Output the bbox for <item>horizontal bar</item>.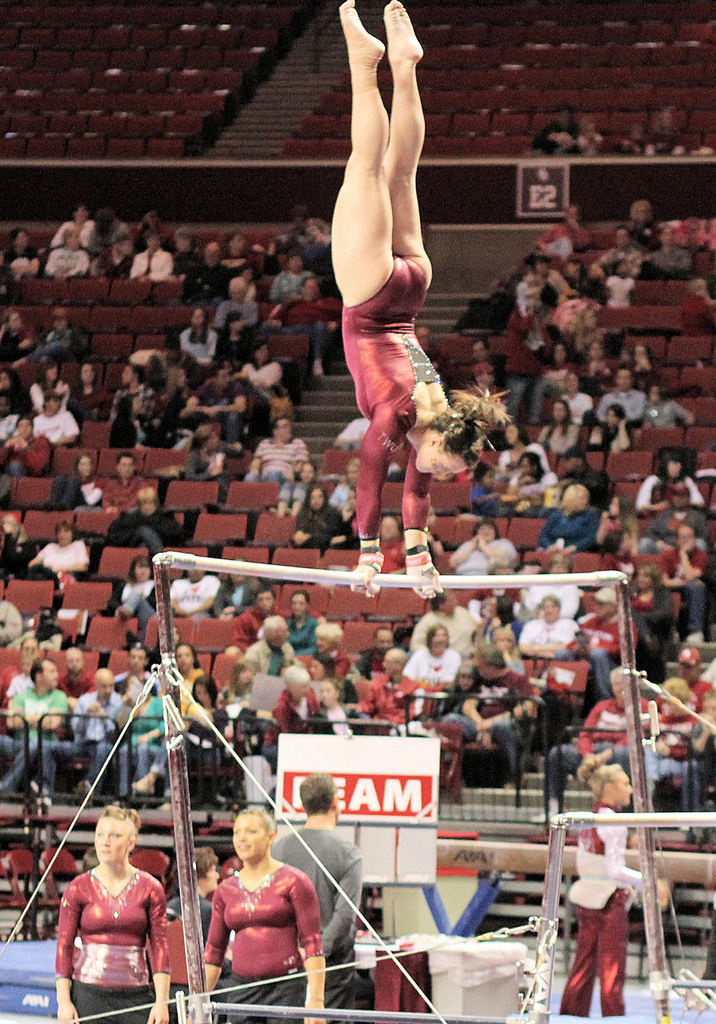
select_region(552, 812, 715, 833).
